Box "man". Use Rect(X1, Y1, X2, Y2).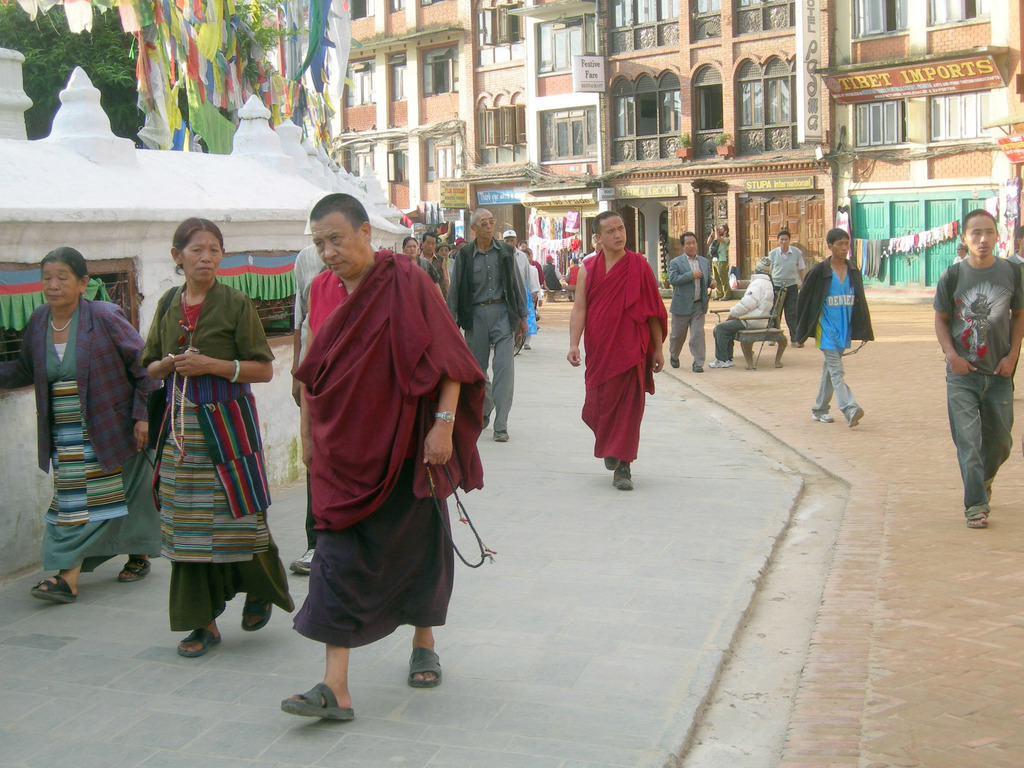
Rect(790, 223, 881, 433).
